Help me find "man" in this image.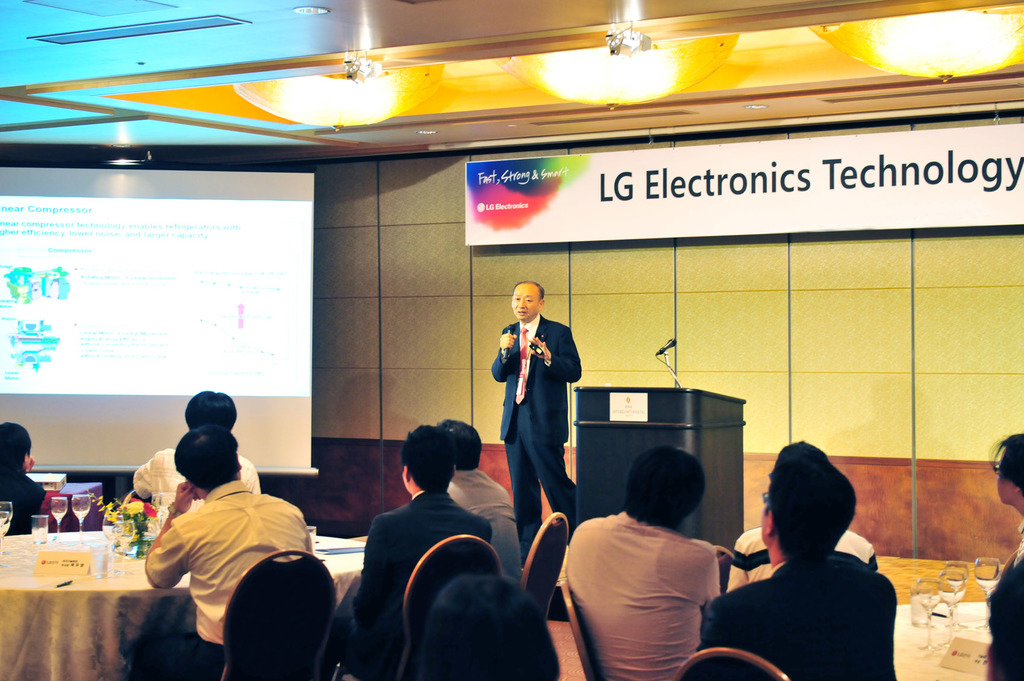
Found it: <region>556, 440, 729, 680</region>.
